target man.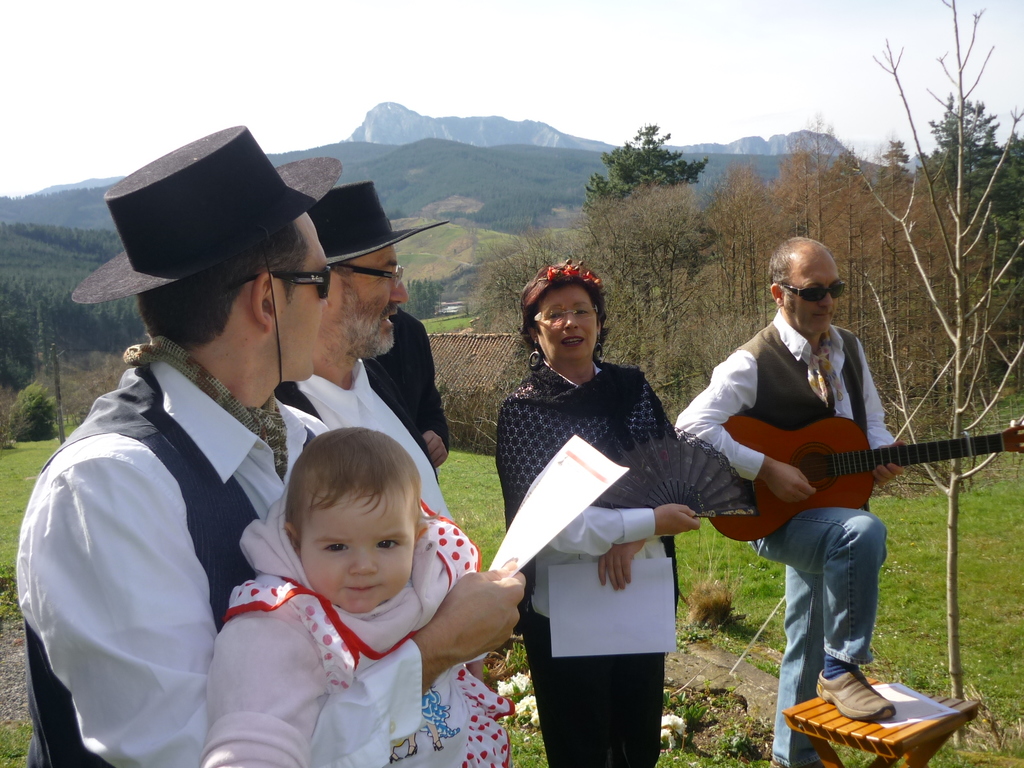
Target region: BBox(271, 182, 461, 541).
